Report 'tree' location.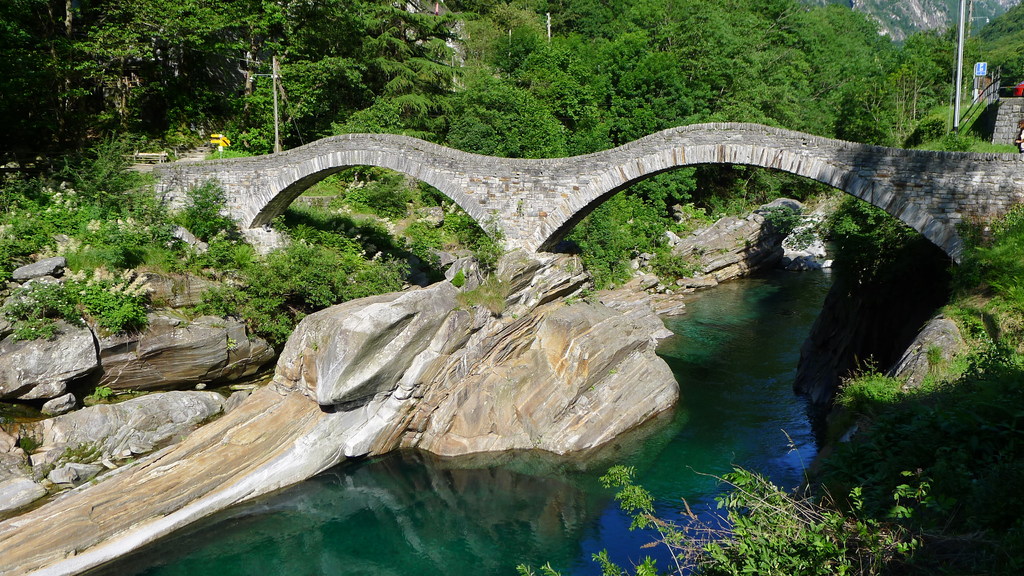
Report: (561, 116, 620, 156).
